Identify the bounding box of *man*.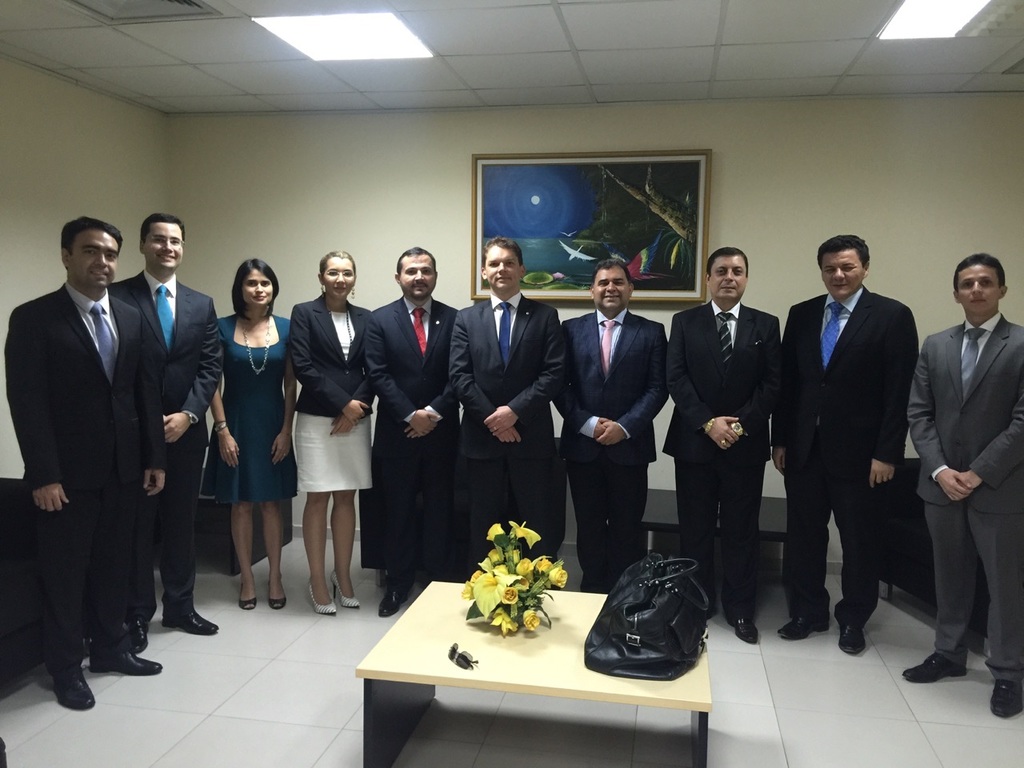
box(550, 260, 667, 594).
